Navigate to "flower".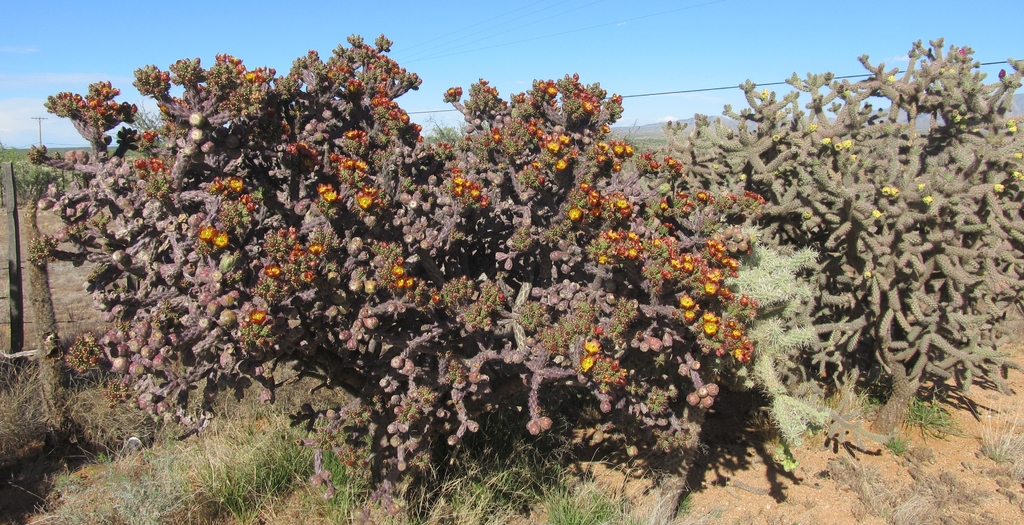
Navigation target: Rect(319, 183, 332, 194).
